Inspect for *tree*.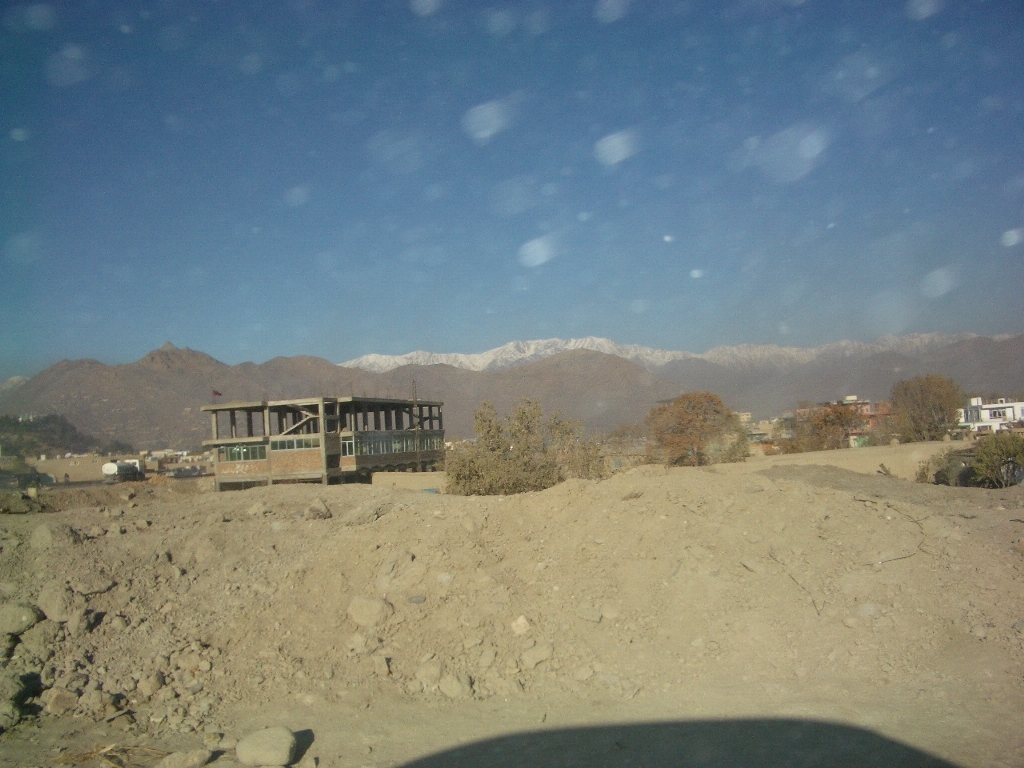
Inspection: crop(653, 388, 758, 466).
